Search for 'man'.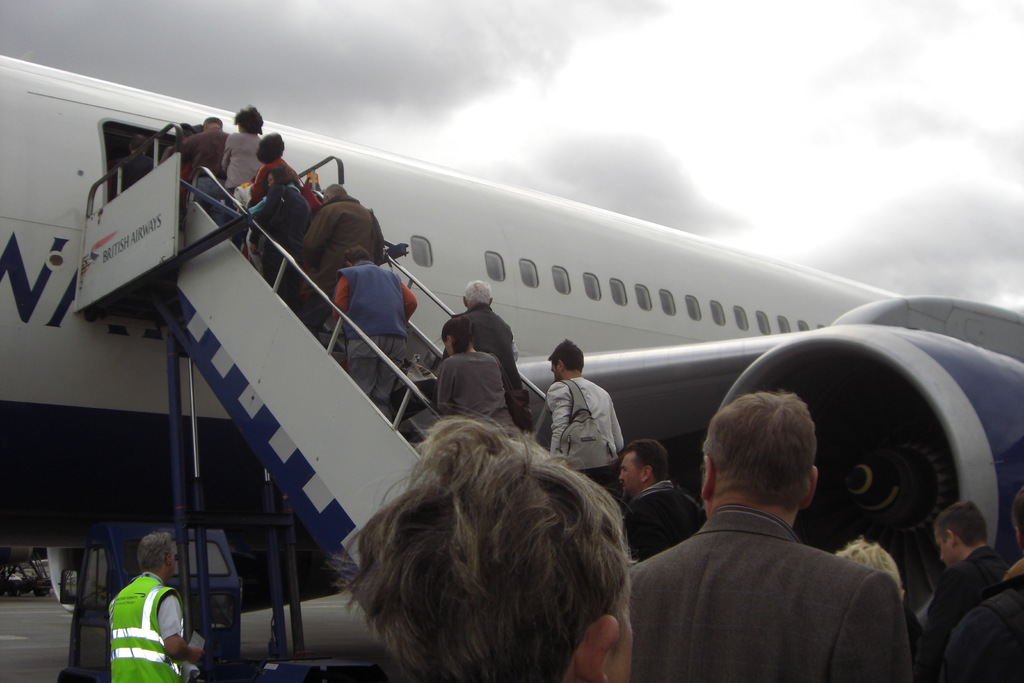
Found at <box>627,390,939,673</box>.
